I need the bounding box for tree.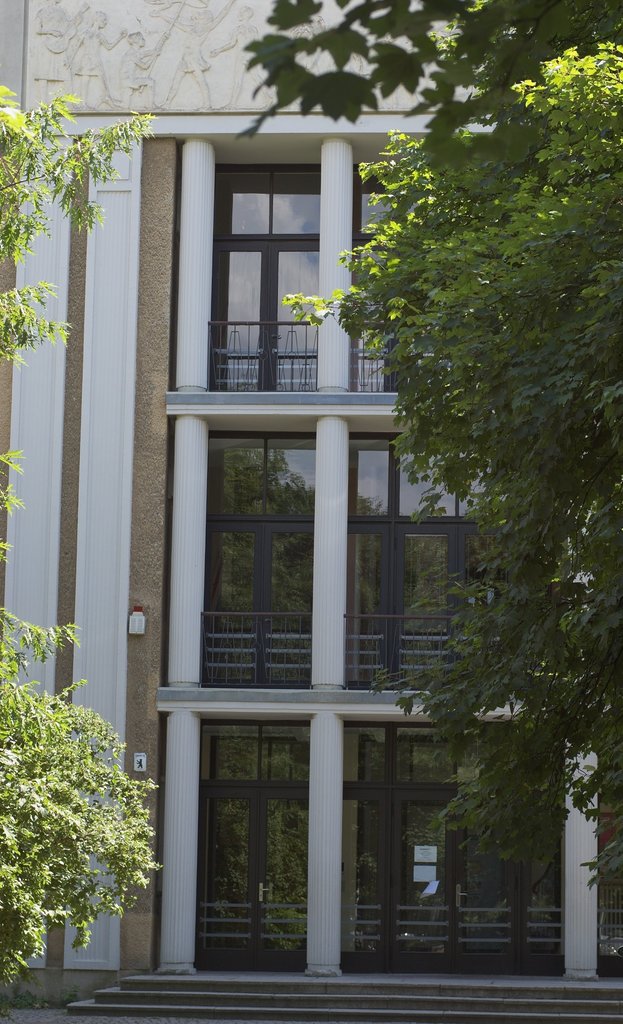
Here it is: bbox=(0, 73, 164, 988).
